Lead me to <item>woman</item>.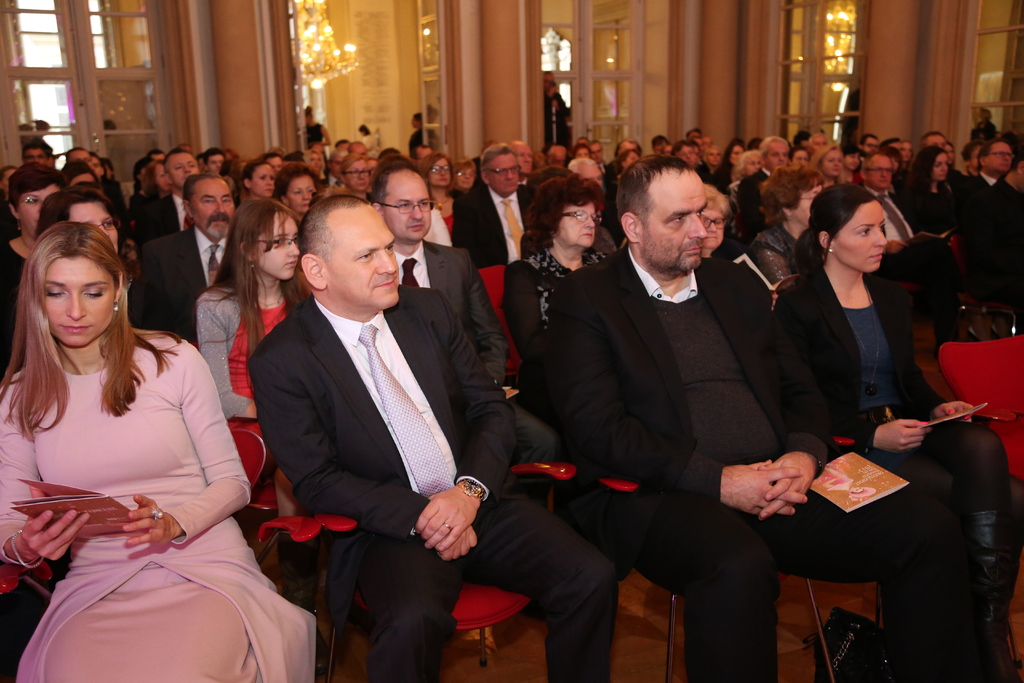
Lead to {"left": 497, "top": 167, "right": 607, "bottom": 403}.
